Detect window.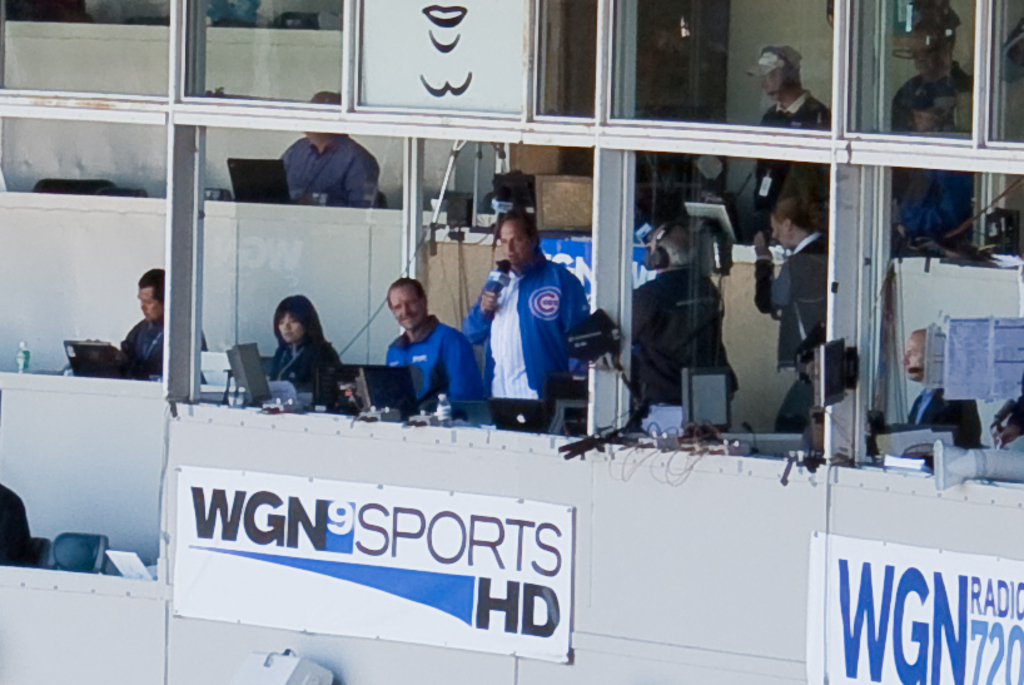
Detected at 847 0 970 139.
